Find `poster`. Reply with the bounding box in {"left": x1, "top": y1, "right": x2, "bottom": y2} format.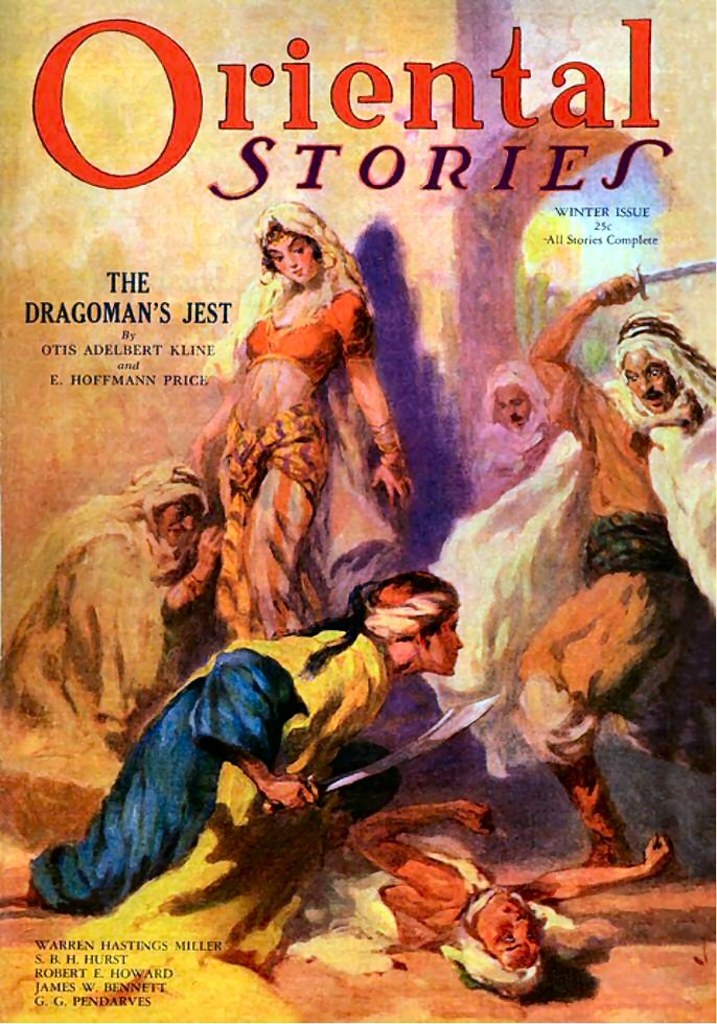
{"left": 0, "top": 0, "right": 716, "bottom": 1023}.
